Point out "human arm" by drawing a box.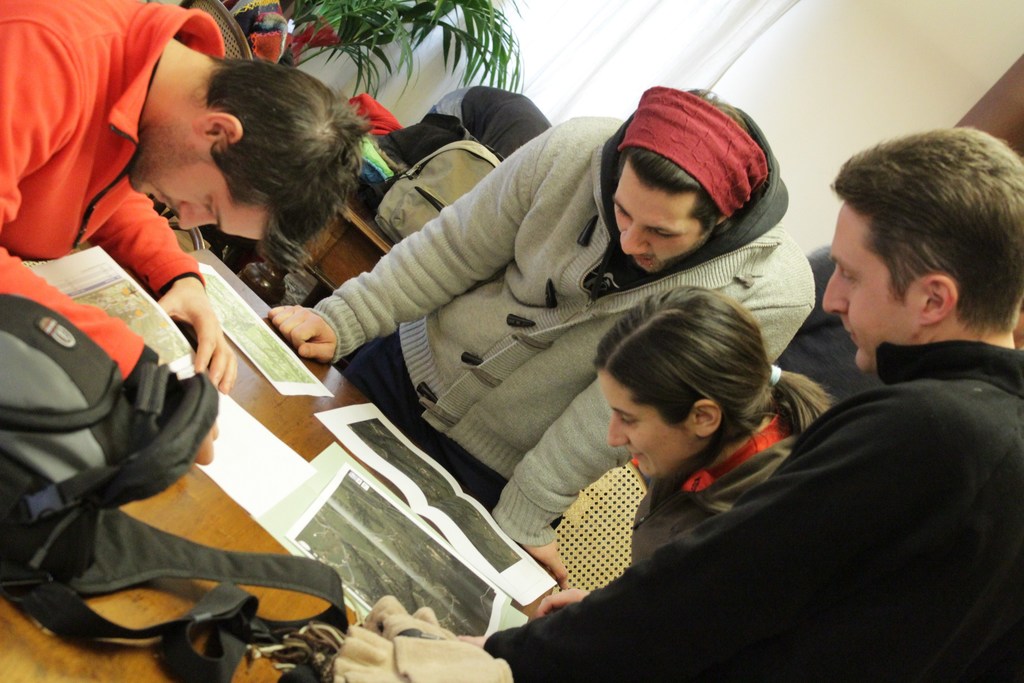
[left=464, top=391, right=1021, bottom=682].
